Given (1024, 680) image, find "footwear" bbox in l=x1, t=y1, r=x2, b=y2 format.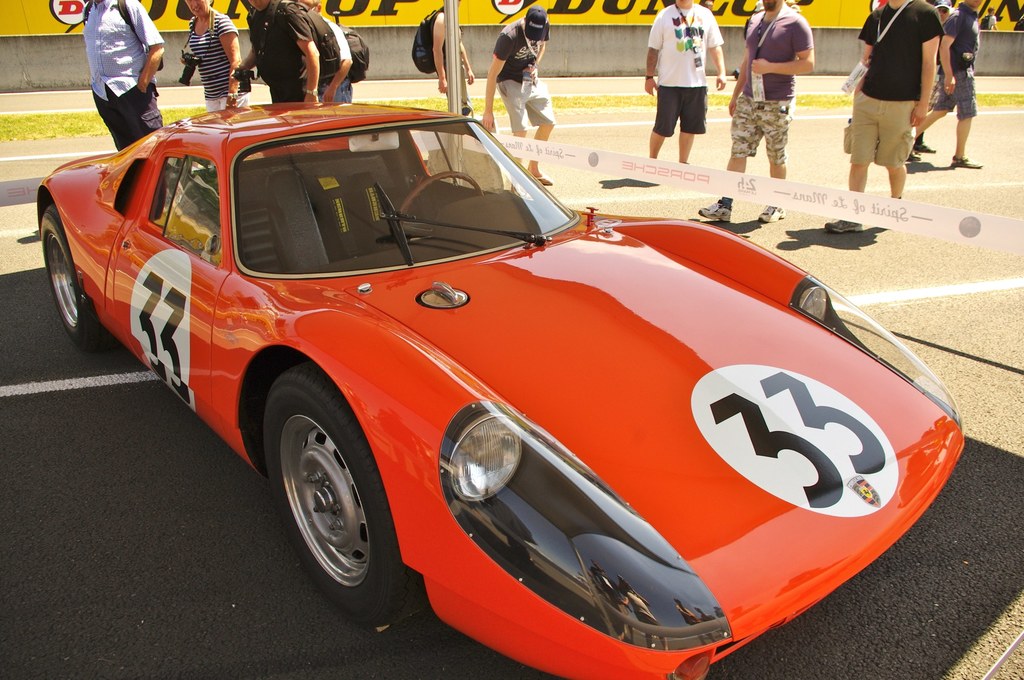
l=951, t=156, r=983, b=168.
